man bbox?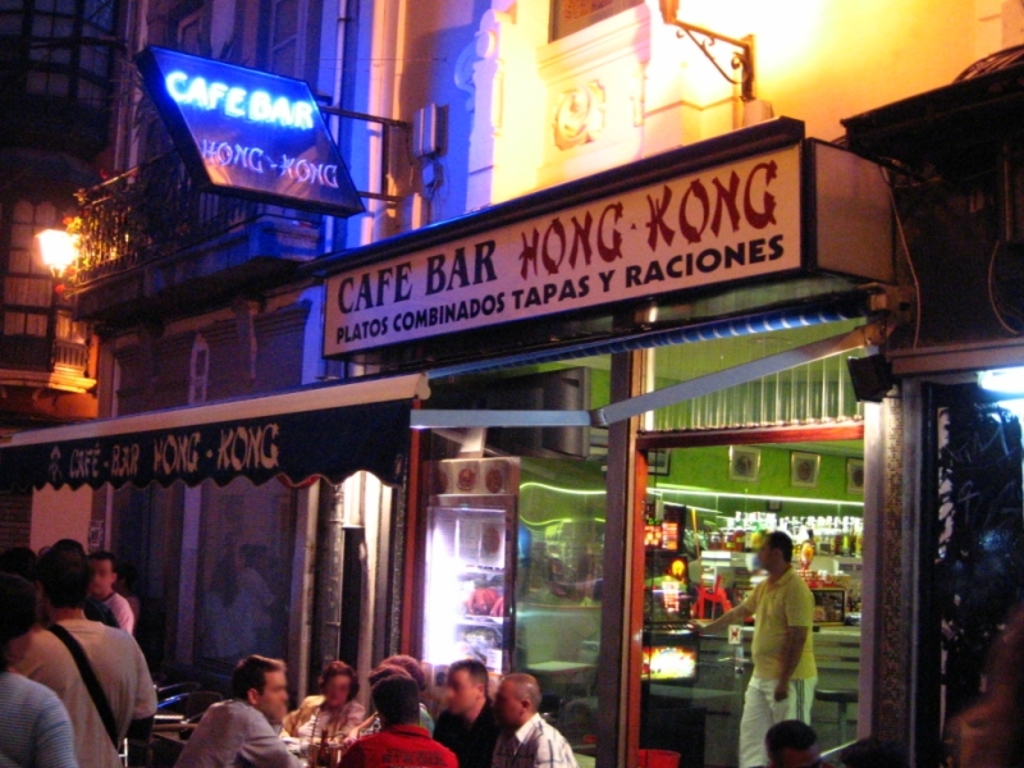
0,538,160,767
